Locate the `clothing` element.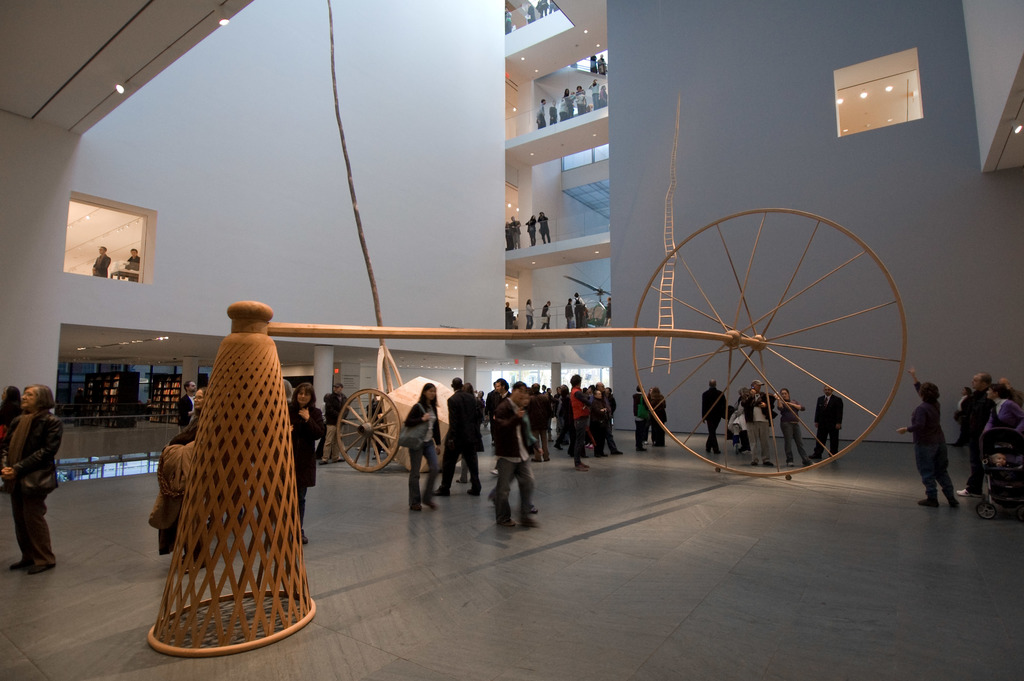
Element bbox: BBox(174, 393, 195, 429).
